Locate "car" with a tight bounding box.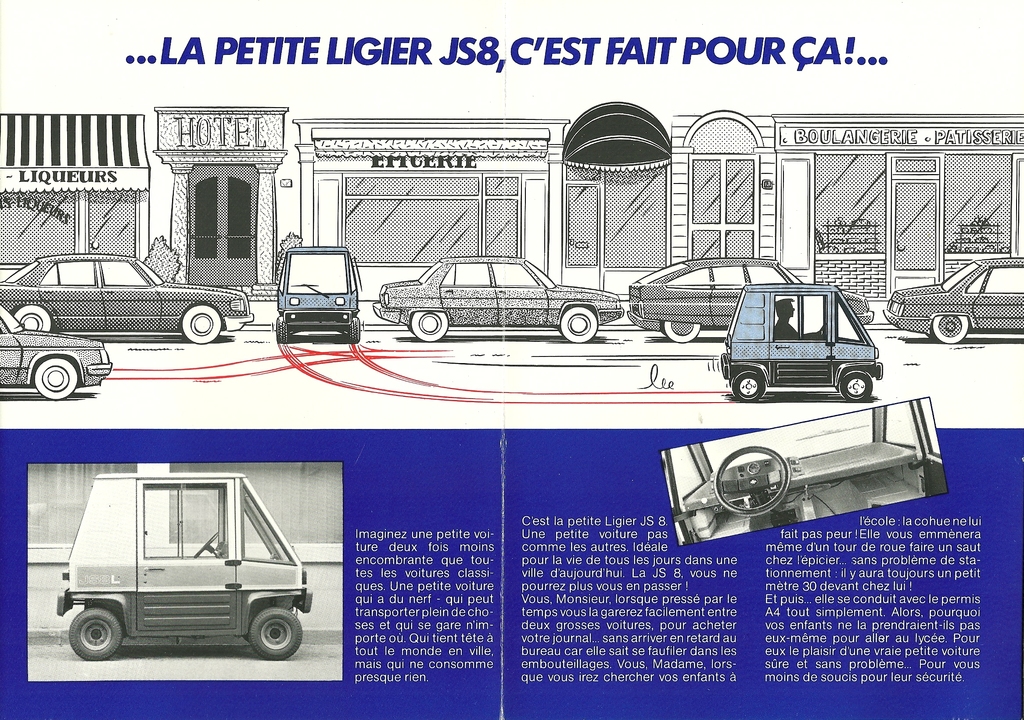
[left=58, top=471, right=314, bottom=658].
